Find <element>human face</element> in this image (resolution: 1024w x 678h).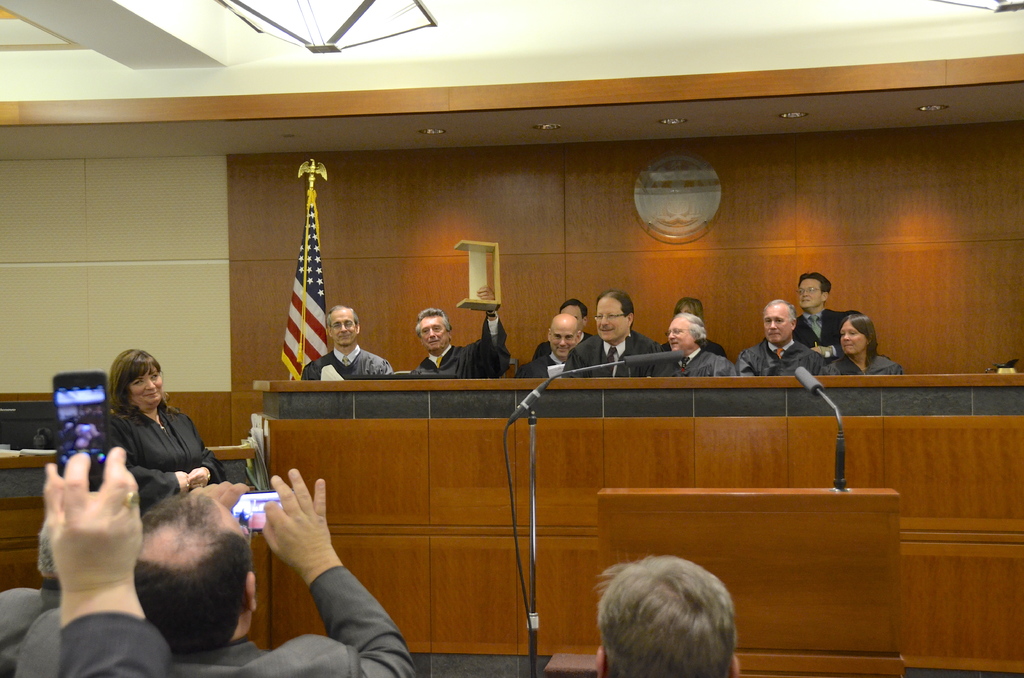
left=332, top=310, right=356, bottom=344.
